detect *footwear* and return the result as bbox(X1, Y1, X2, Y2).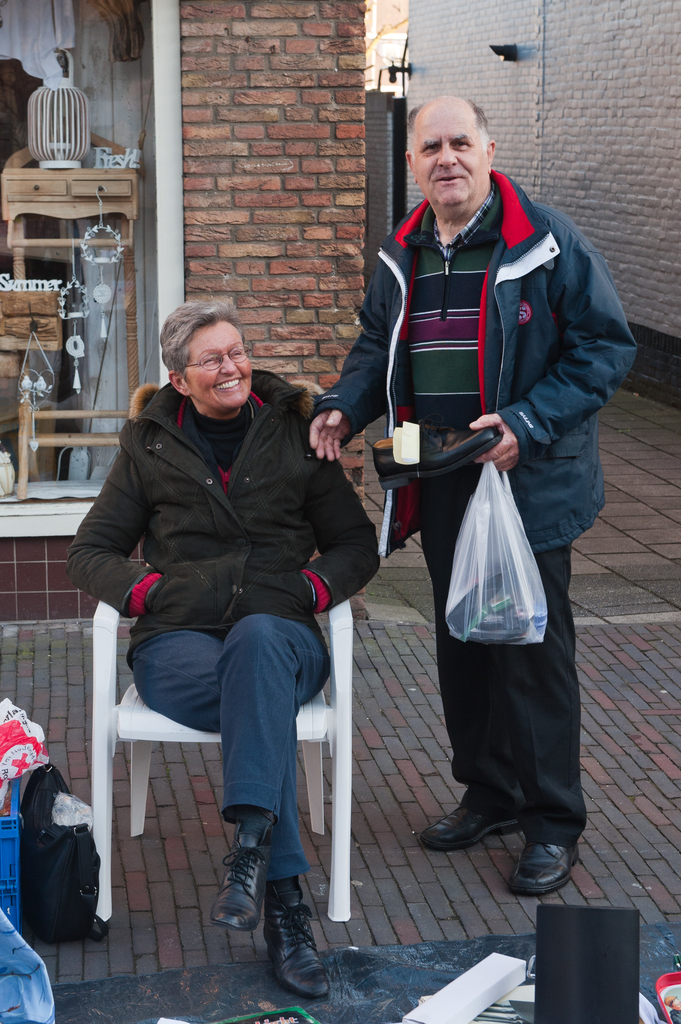
bbox(266, 893, 335, 1005).
